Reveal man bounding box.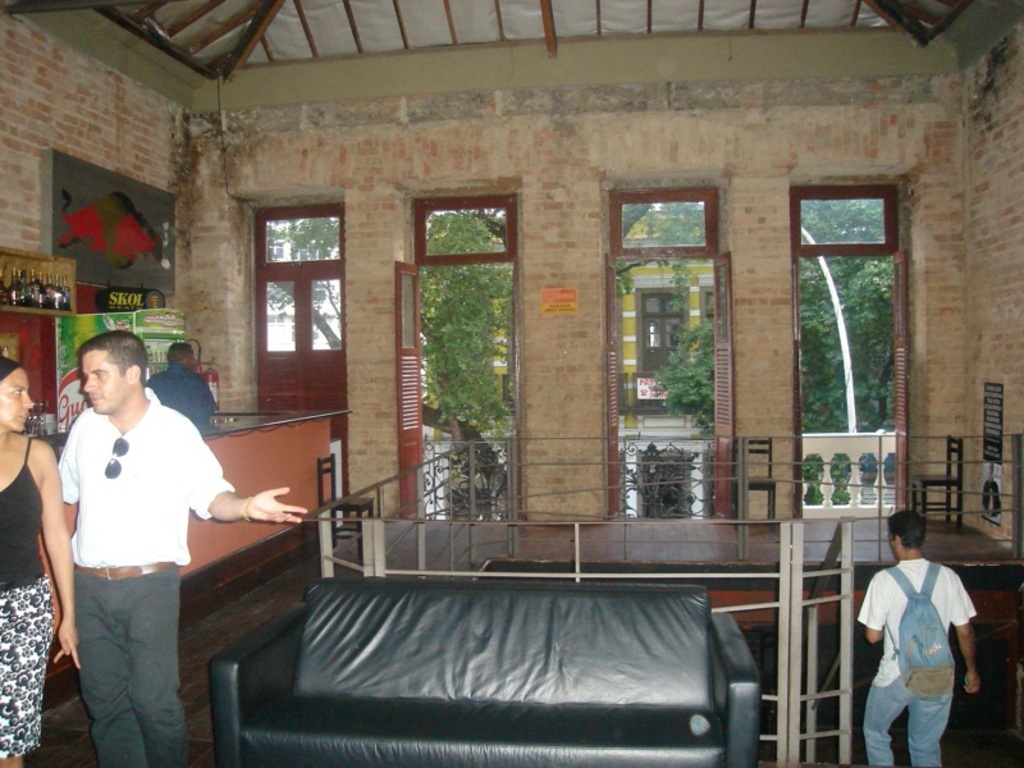
Revealed: bbox(154, 334, 215, 449).
